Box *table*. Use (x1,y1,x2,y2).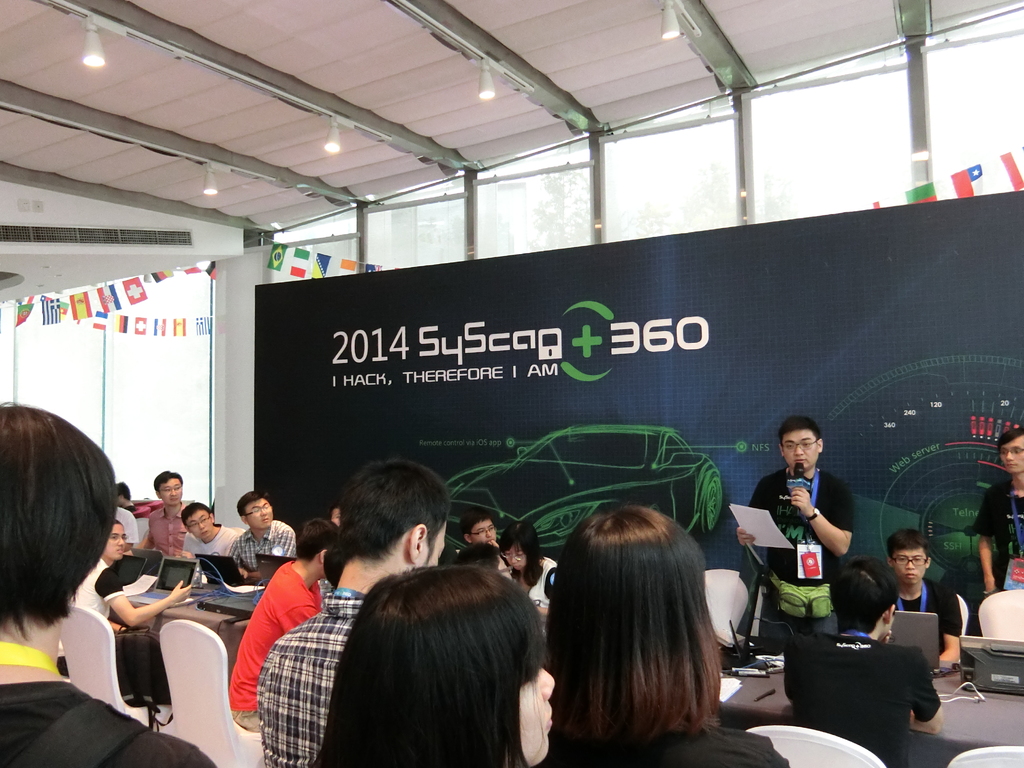
(722,660,1023,767).
